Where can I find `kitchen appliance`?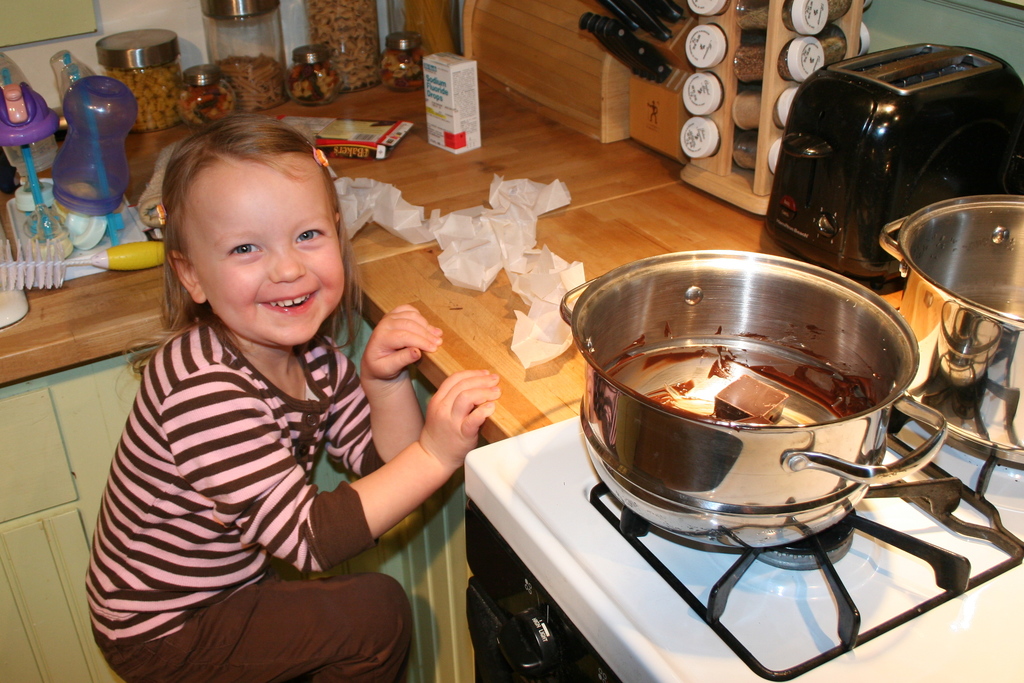
You can find it at (95,26,181,128).
